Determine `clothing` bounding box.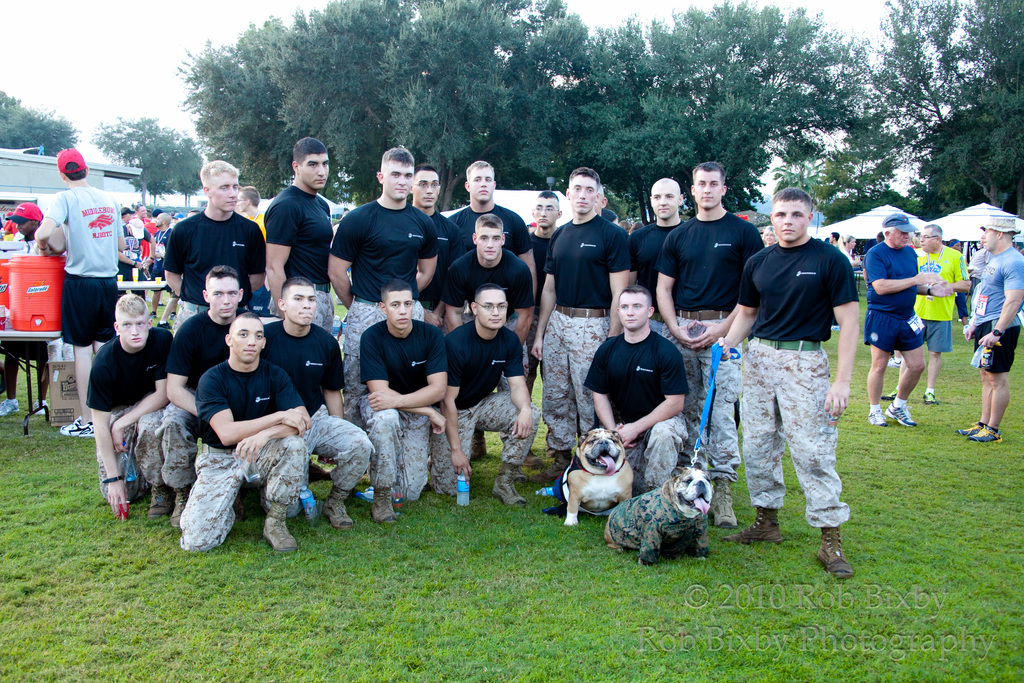
Determined: (653, 206, 769, 489).
